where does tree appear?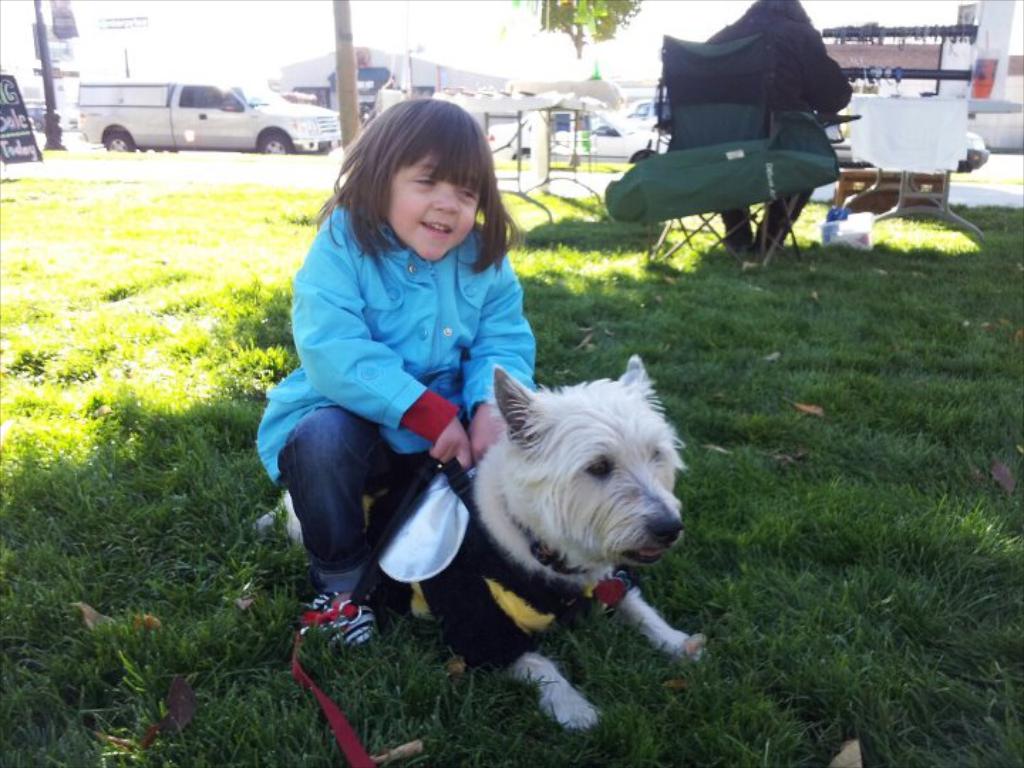
Appears at <bbox>516, 0, 644, 55</bbox>.
